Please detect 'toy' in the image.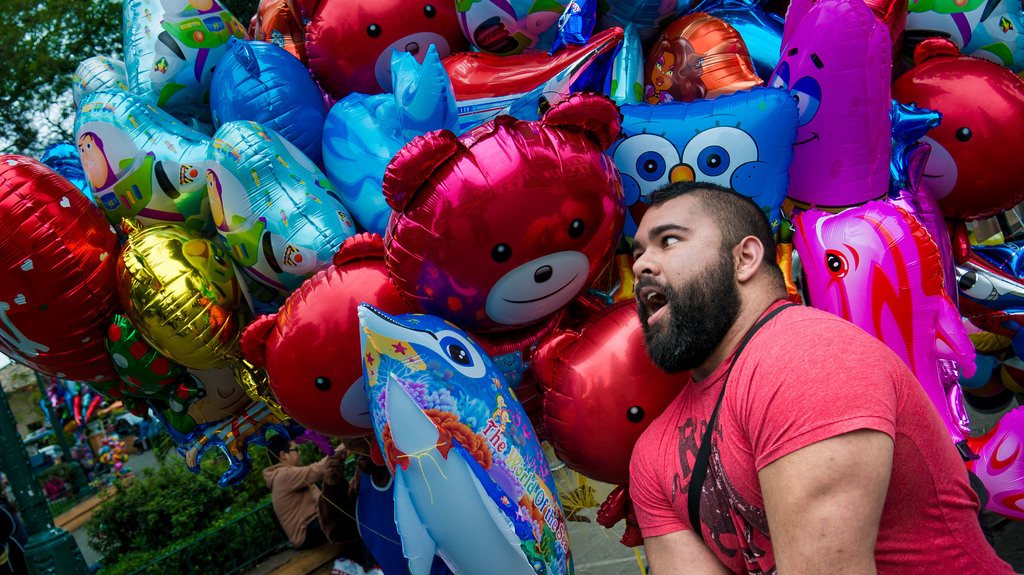
crop(371, 115, 636, 359).
